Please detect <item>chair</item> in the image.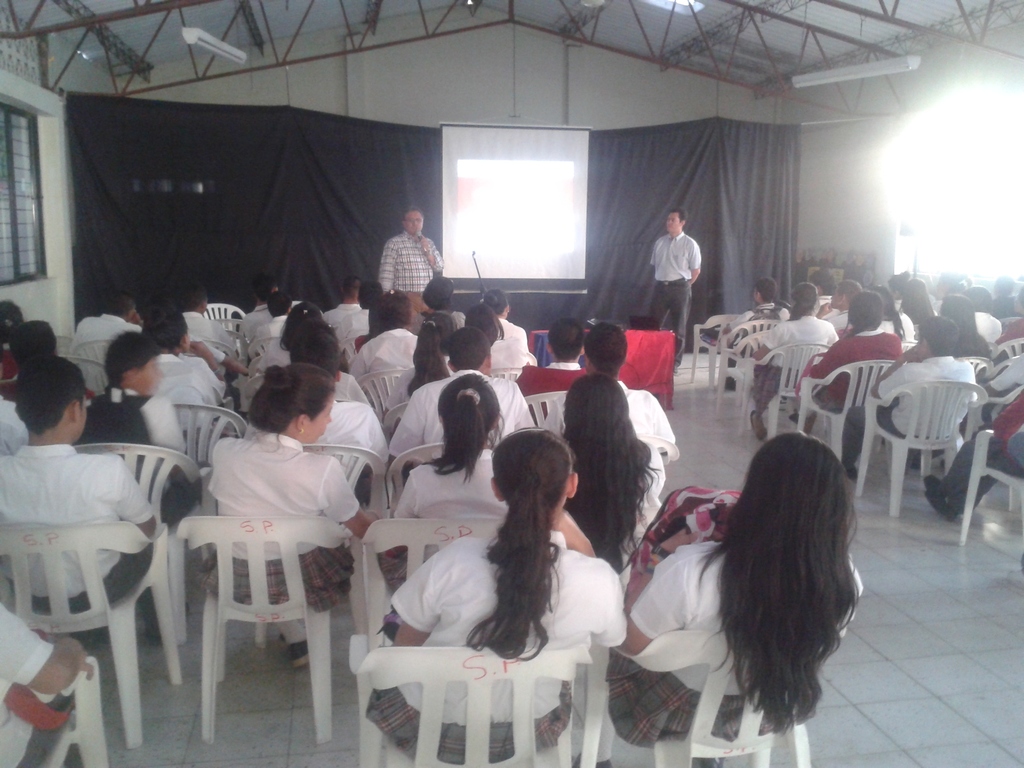
x1=732, y1=337, x2=840, y2=445.
